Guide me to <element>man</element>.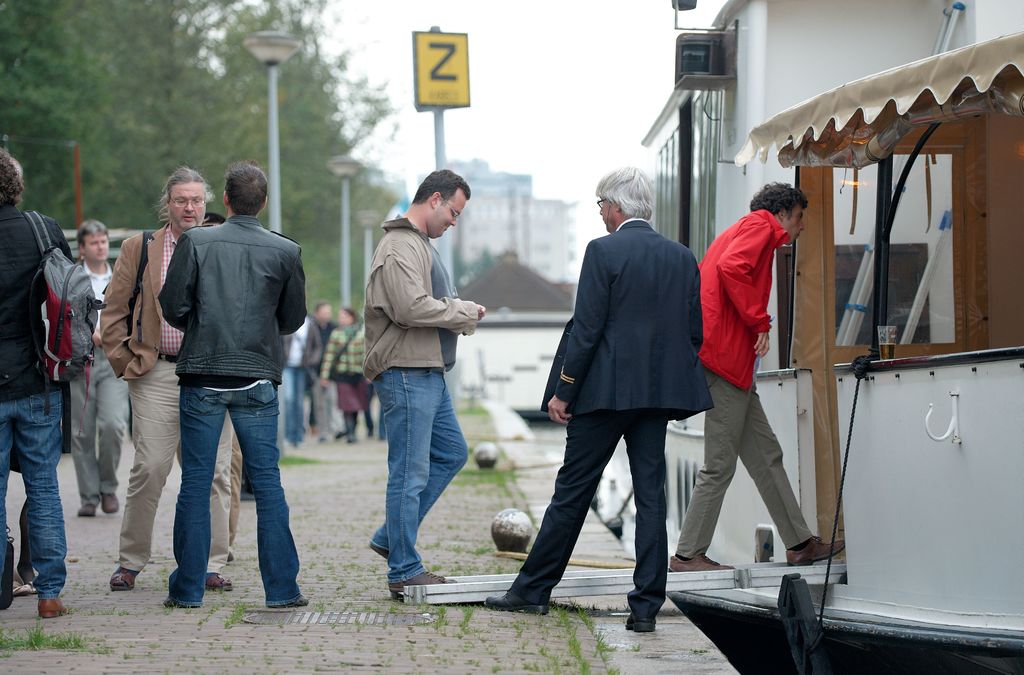
Guidance: x1=0 y1=149 x2=72 y2=615.
